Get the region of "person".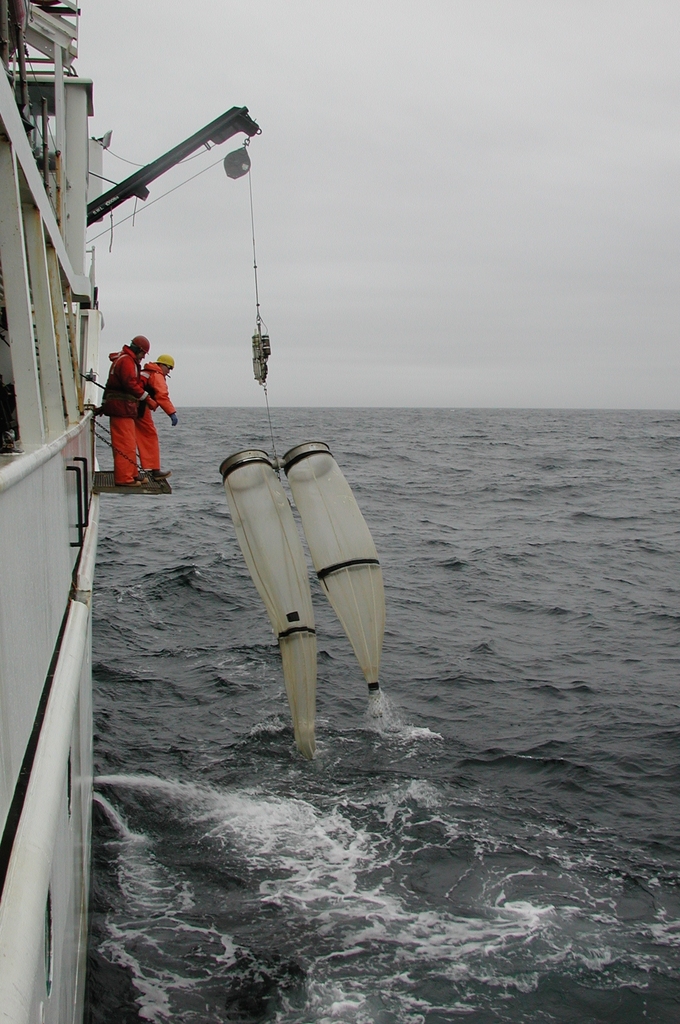
<region>134, 353, 180, 482</region>.
